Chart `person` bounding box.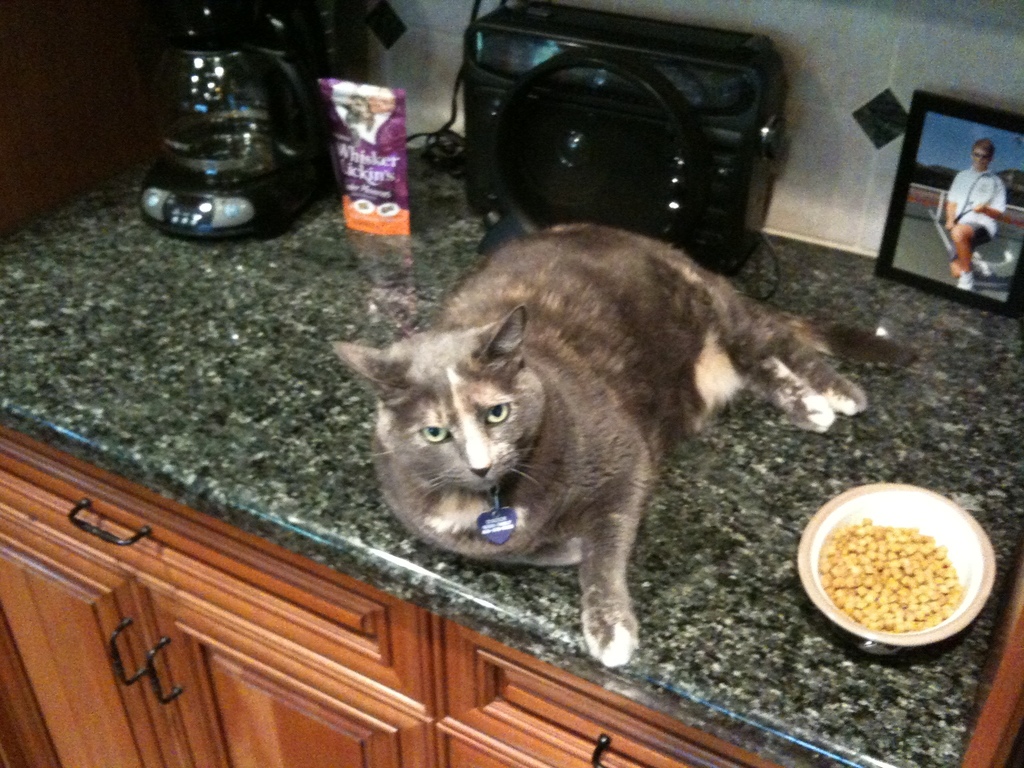
Charted: {"x1": 947, "y1": 137, "x2": 1009, "y2": 290}.
